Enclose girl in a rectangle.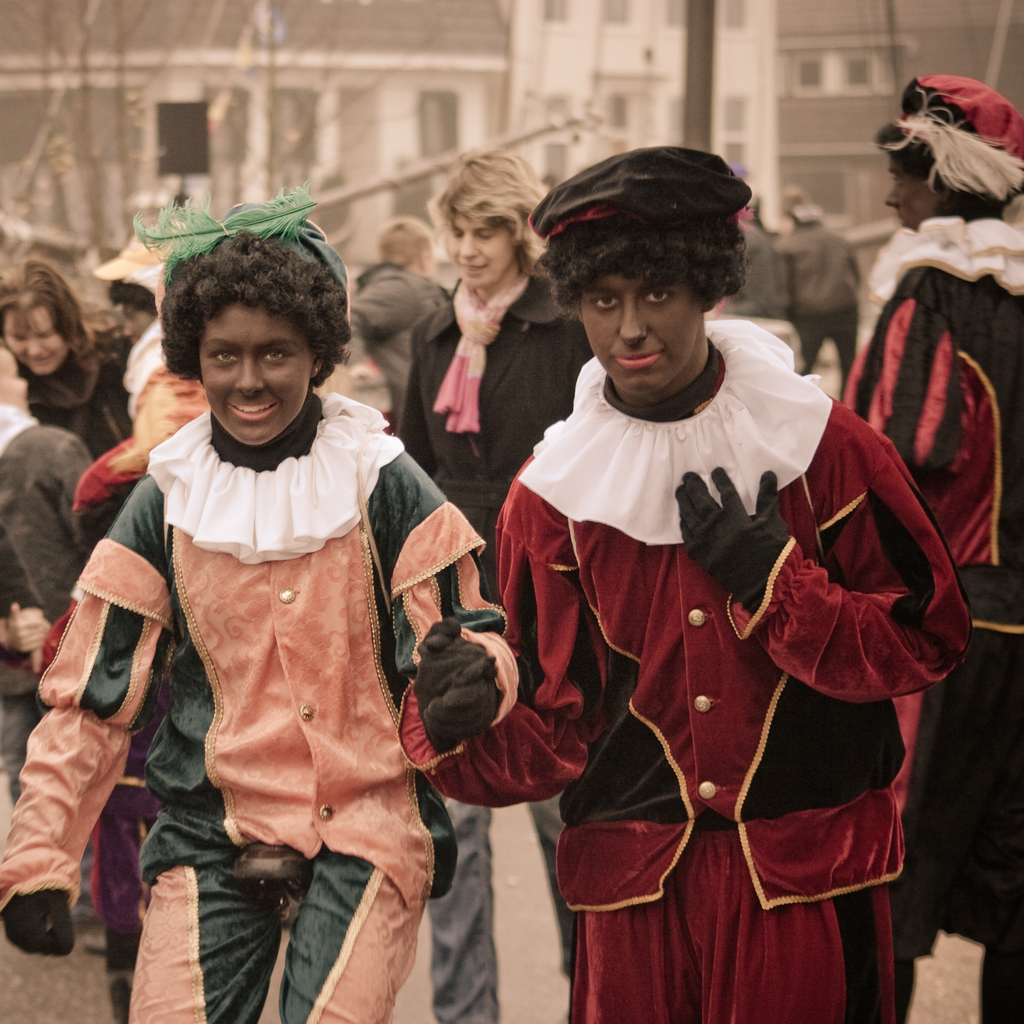
{"left": 396, "top": 150, "right": 593, "bottom": 1023}.
